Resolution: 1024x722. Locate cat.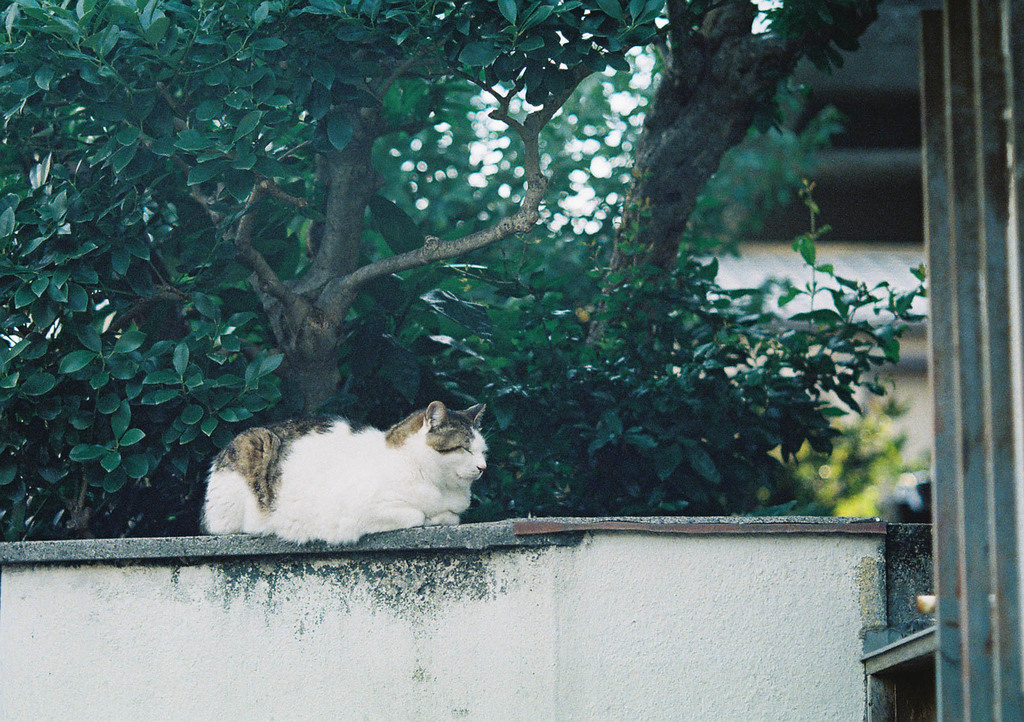
select_region(200, 405, 494, 545).
